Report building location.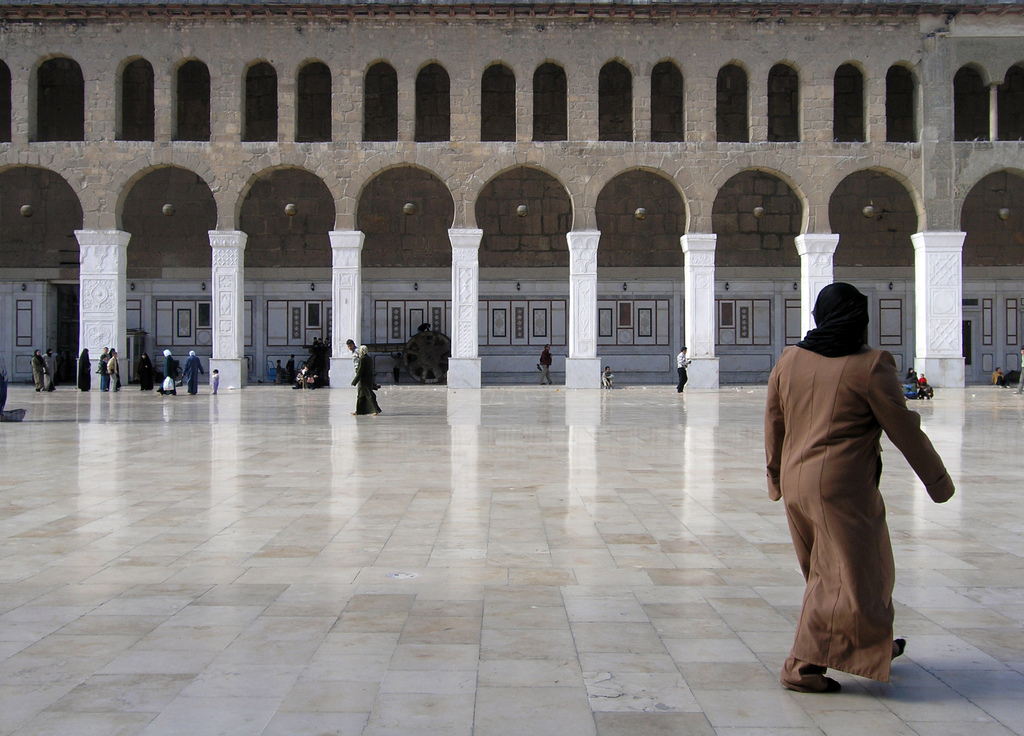
Report: 0:0:1023:390.
